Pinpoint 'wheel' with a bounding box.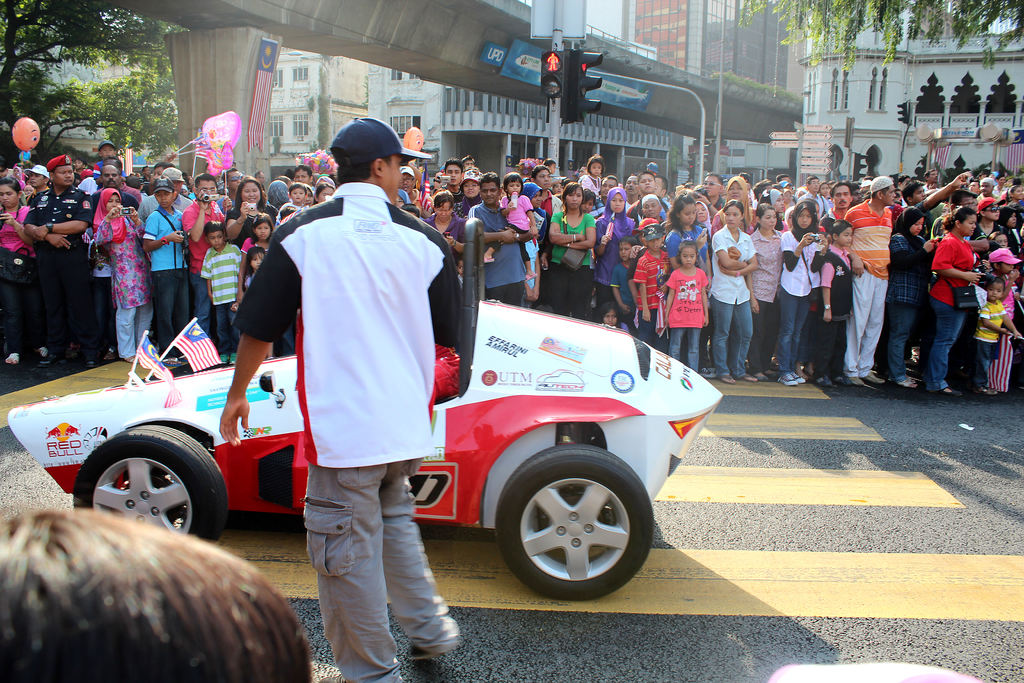
box=[489, 443, 655, 600].
